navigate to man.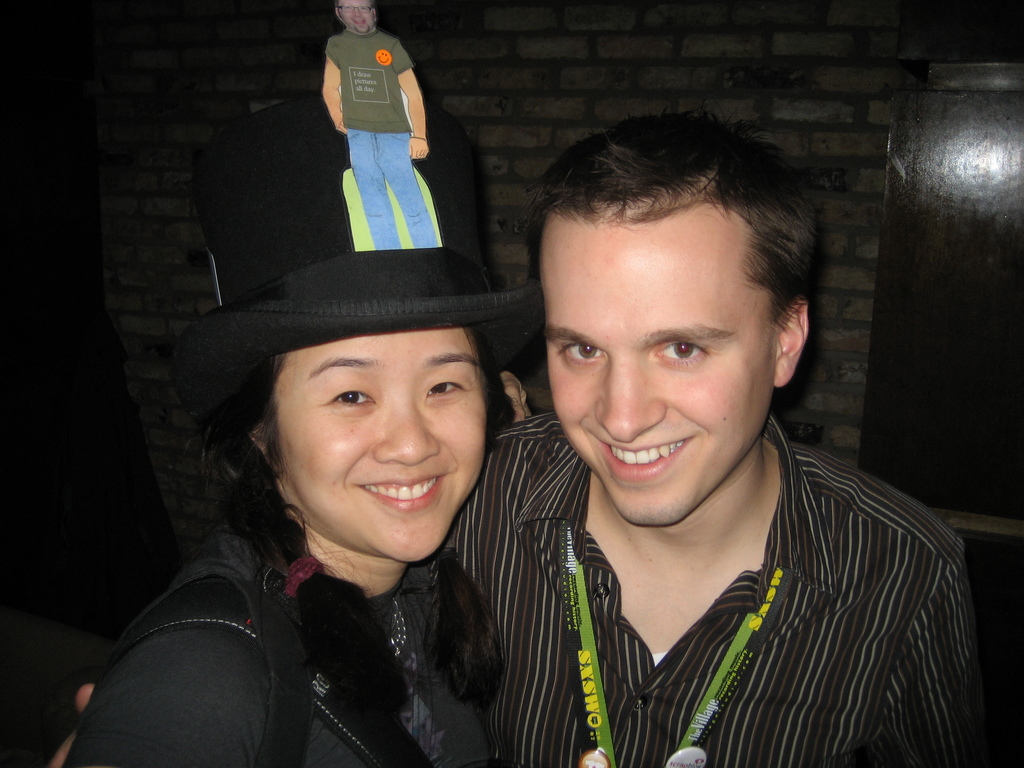
Navigation target: 323/0/431/250.
